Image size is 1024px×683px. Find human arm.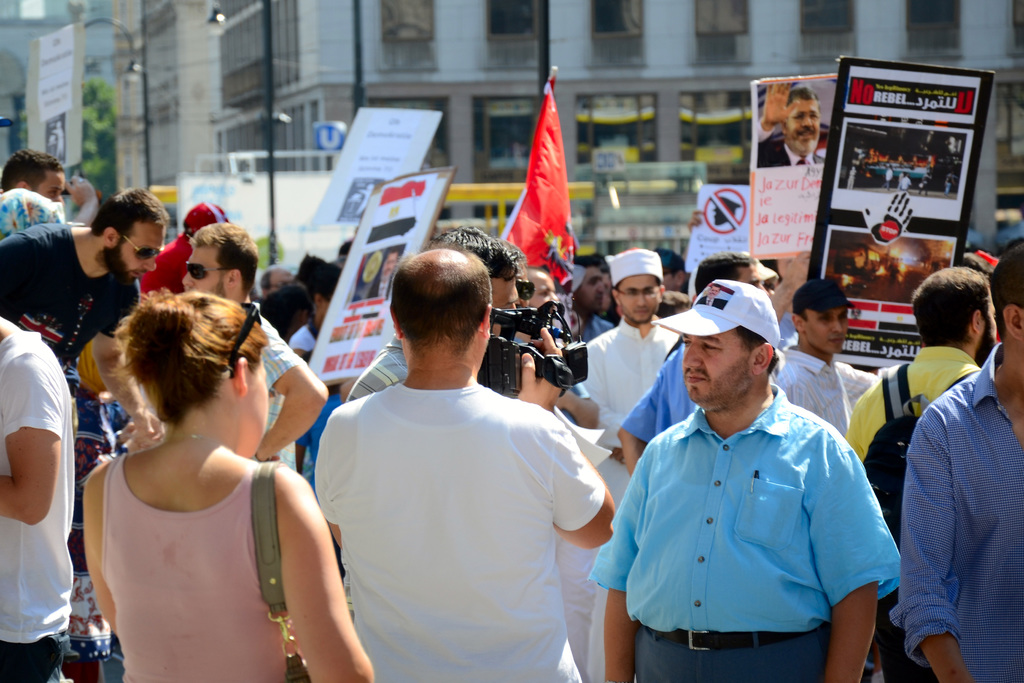
<box>86,472,120,623</box>.
